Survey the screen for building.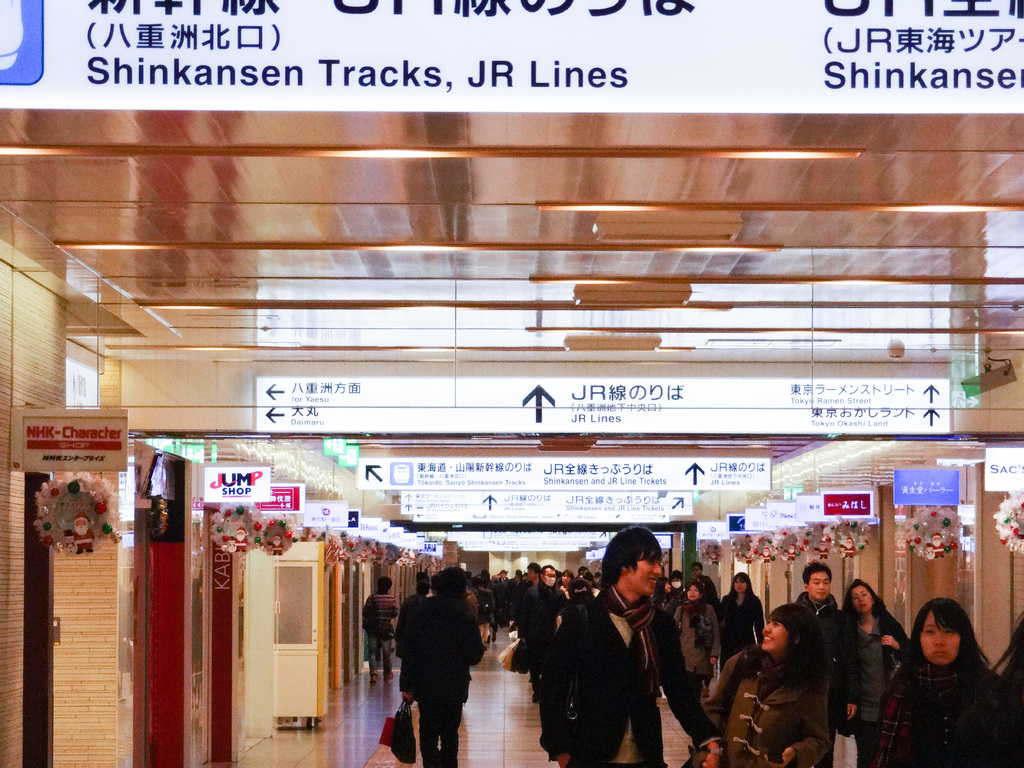
Survey found: 0/114/1023/767.
